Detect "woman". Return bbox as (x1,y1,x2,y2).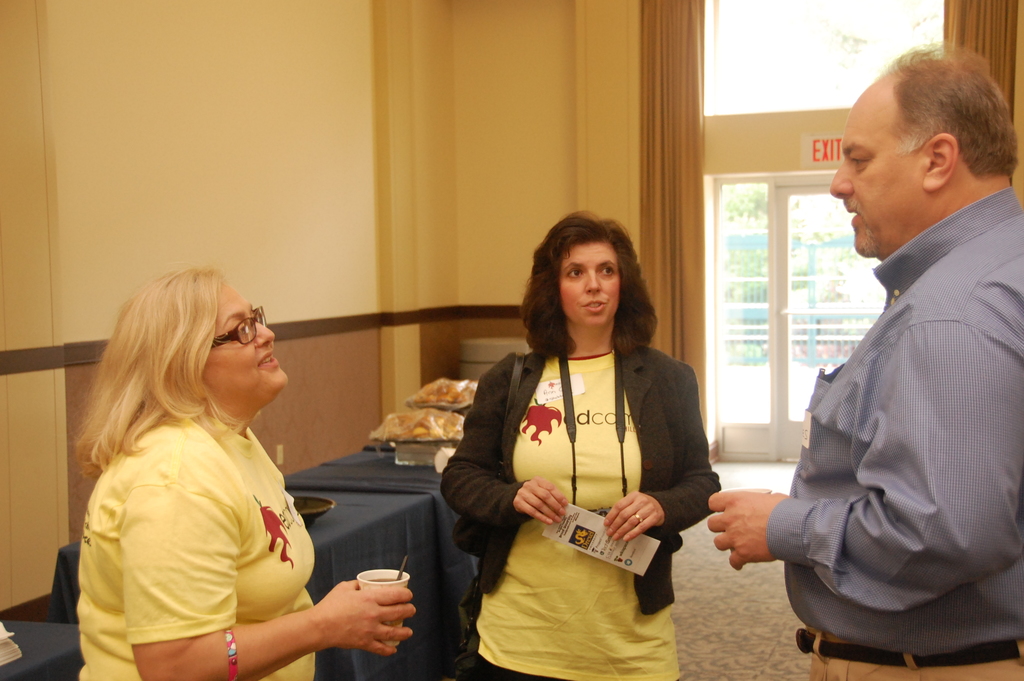
(72,261,420,680).
